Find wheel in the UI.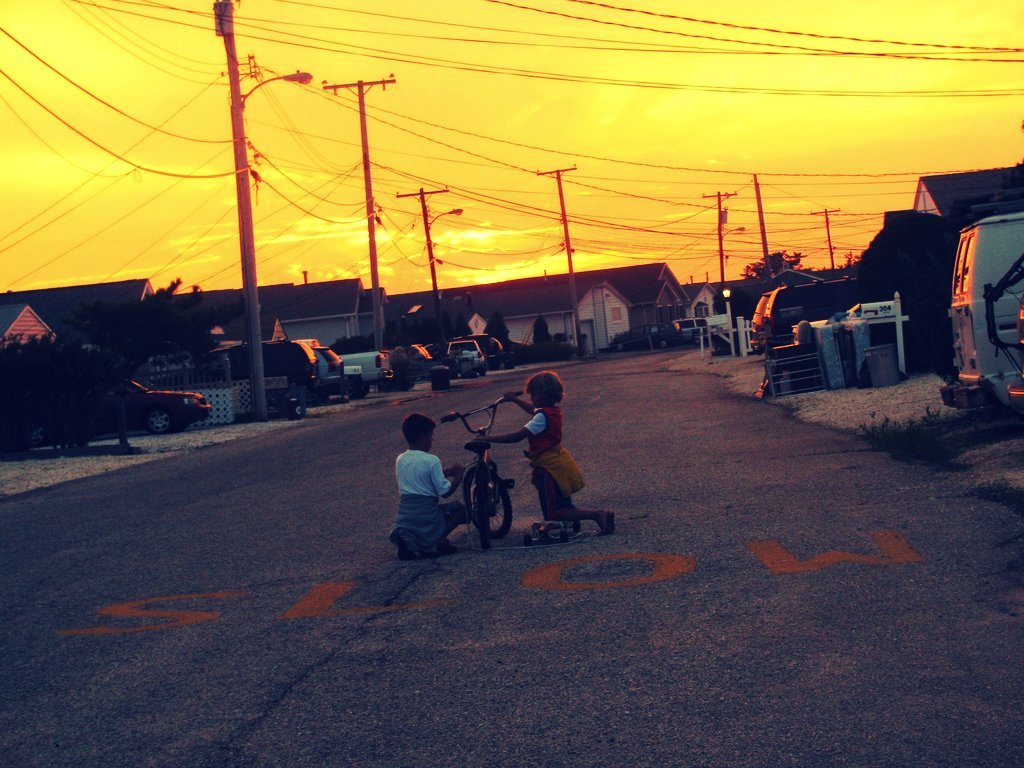
UI element at bbox=[145, 411, 168, 434].
